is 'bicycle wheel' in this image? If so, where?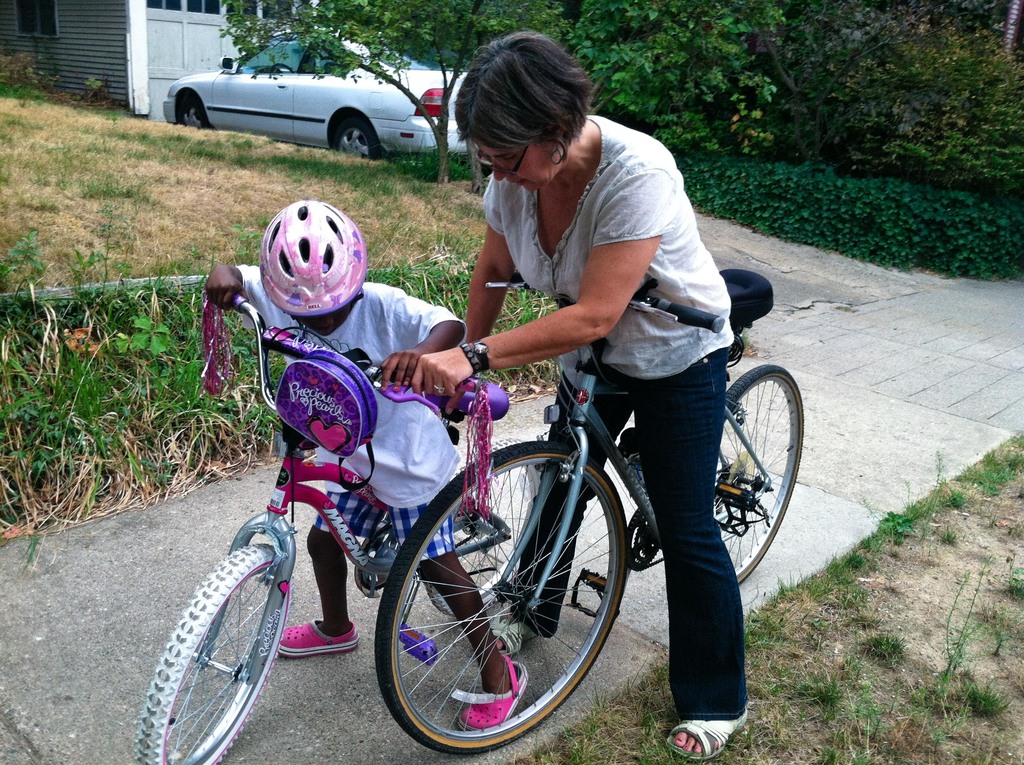
Yes, at x1=126 y1=540 x2=289 y2=764.
